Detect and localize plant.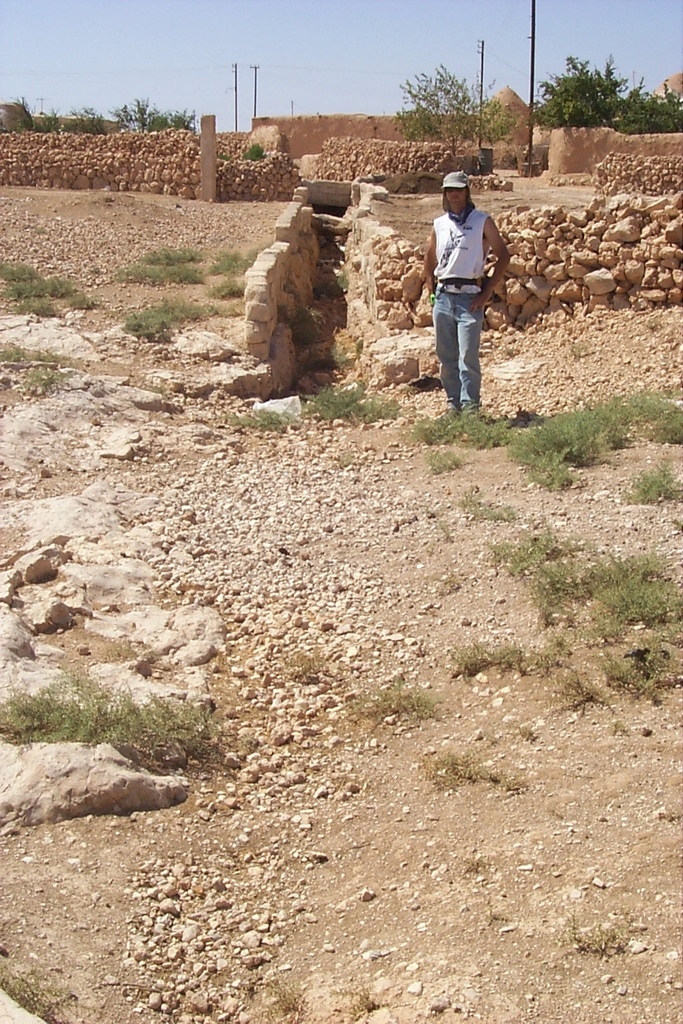
Localized at (x1=392, y1=60, x2=515, y2=157).
